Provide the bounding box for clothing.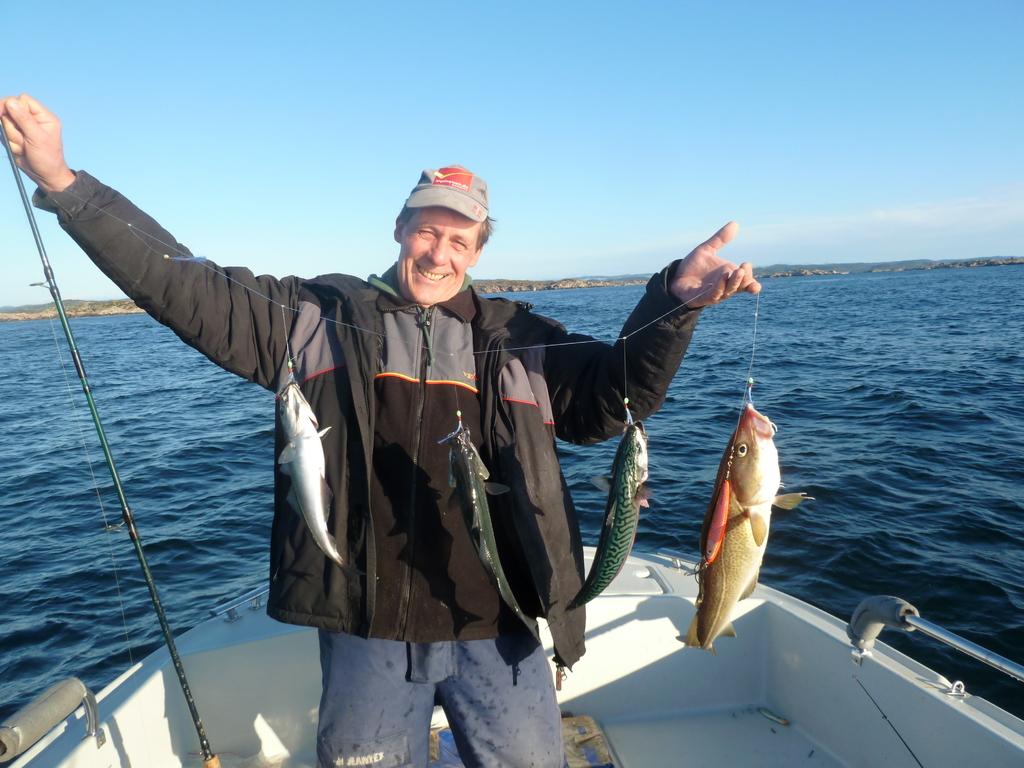
pyautogui.locateOnScreen(29, 164, 705, 696).
